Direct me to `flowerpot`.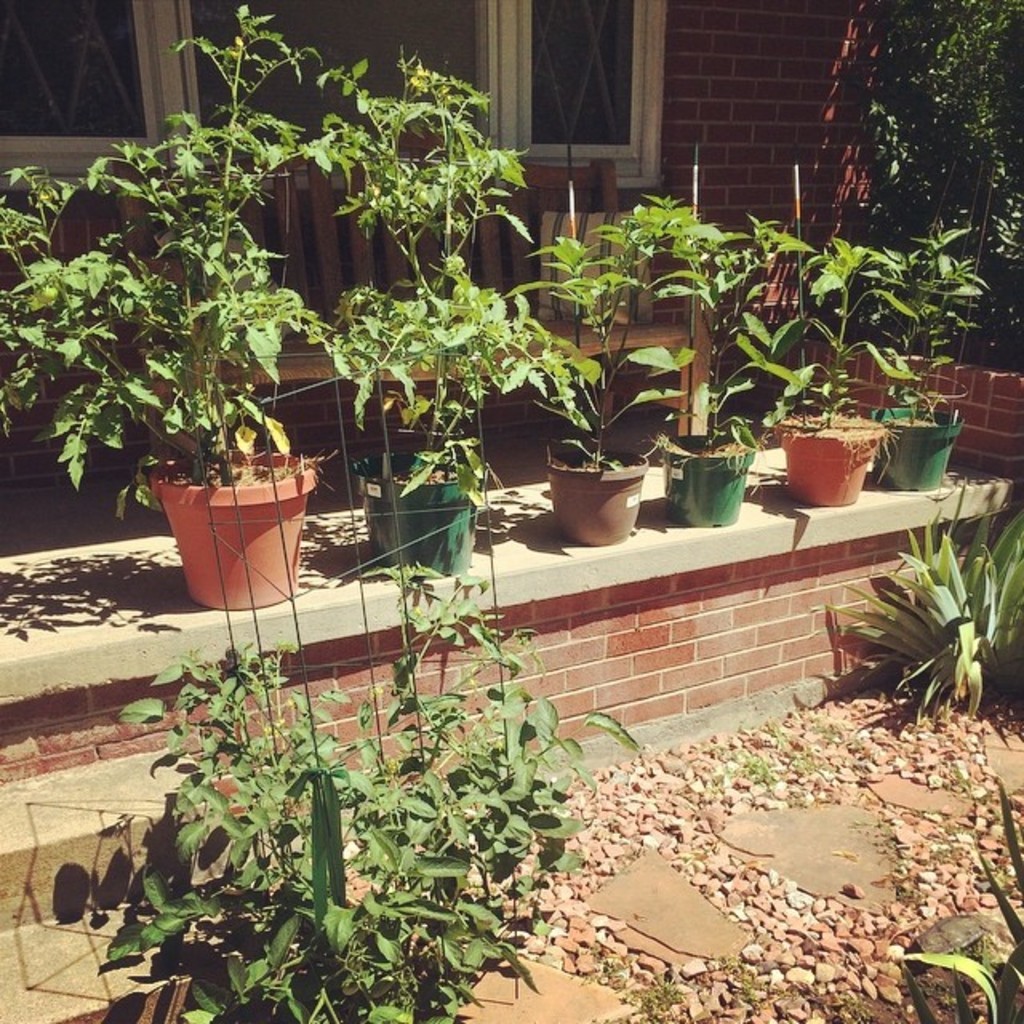
Direction: {"left": 355, "top": 446, "right": 475, "bottom": 598}.
